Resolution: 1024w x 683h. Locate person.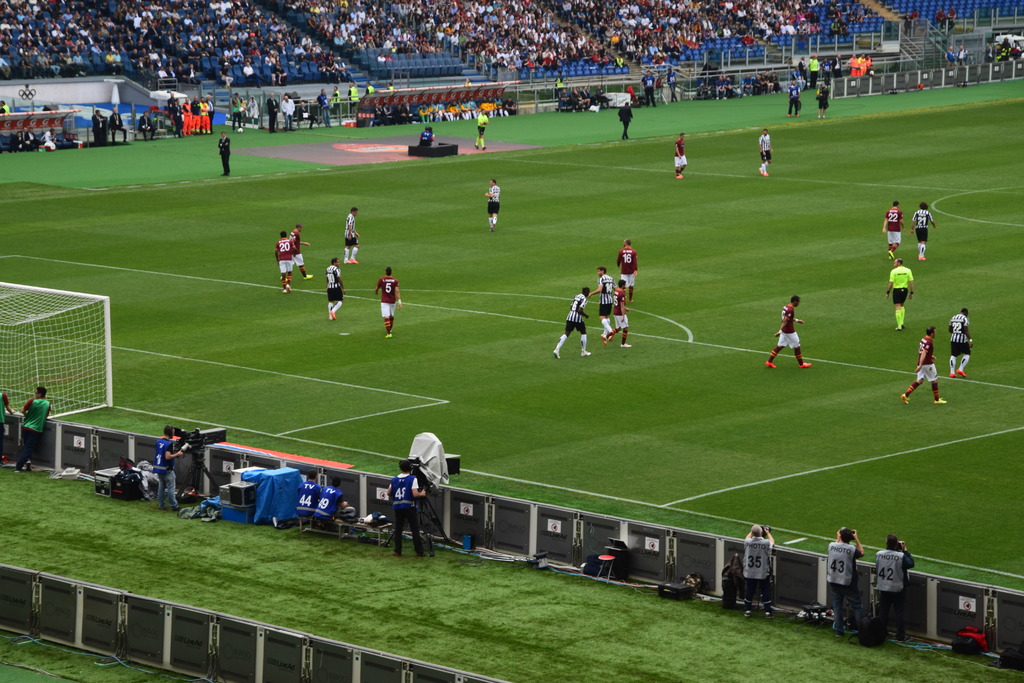
box=[616, 99, 634, 143].
